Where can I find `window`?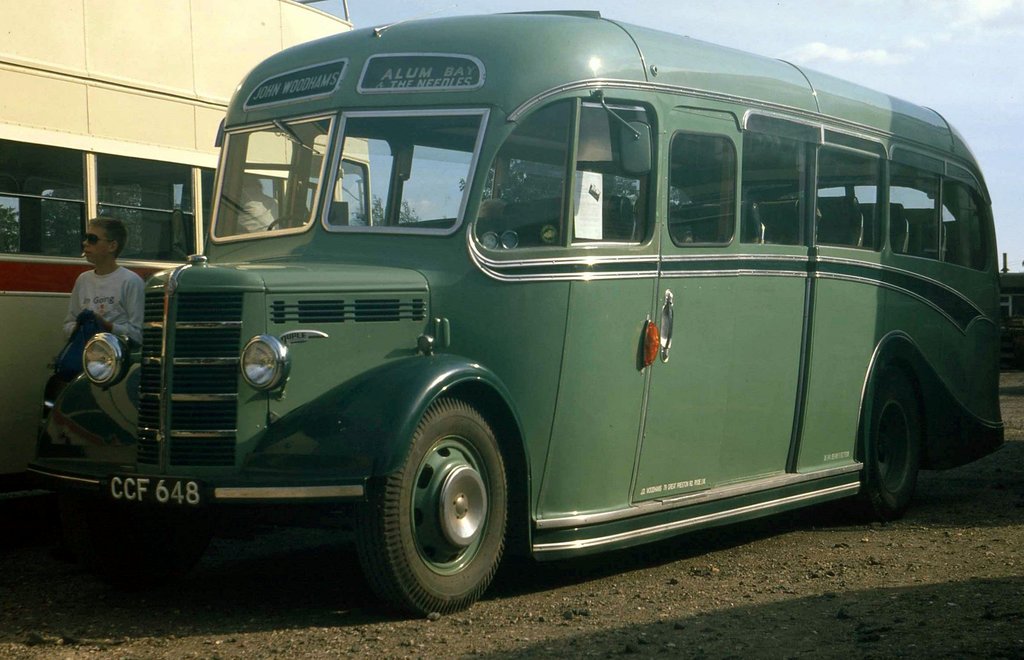
You can find it at <region>330, 108, 488, 235</region>.
